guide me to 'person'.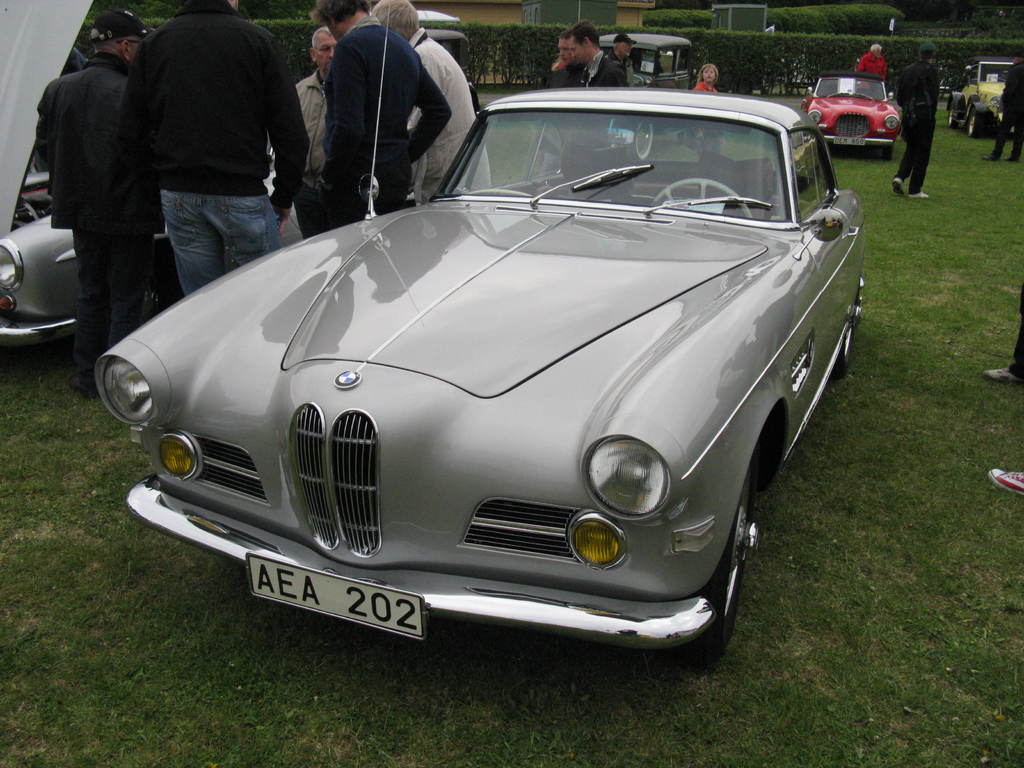
Guidance: <bbox>893, 37, 941, 202</bbox>.
